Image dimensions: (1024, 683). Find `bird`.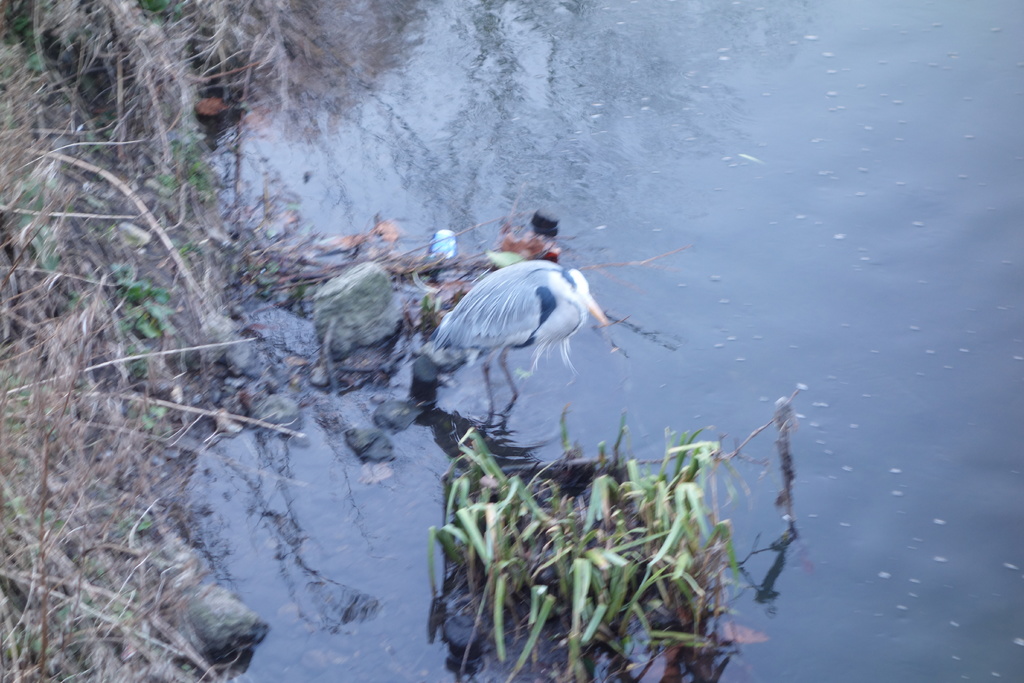
bbox=(417, 254, 612, 416).
